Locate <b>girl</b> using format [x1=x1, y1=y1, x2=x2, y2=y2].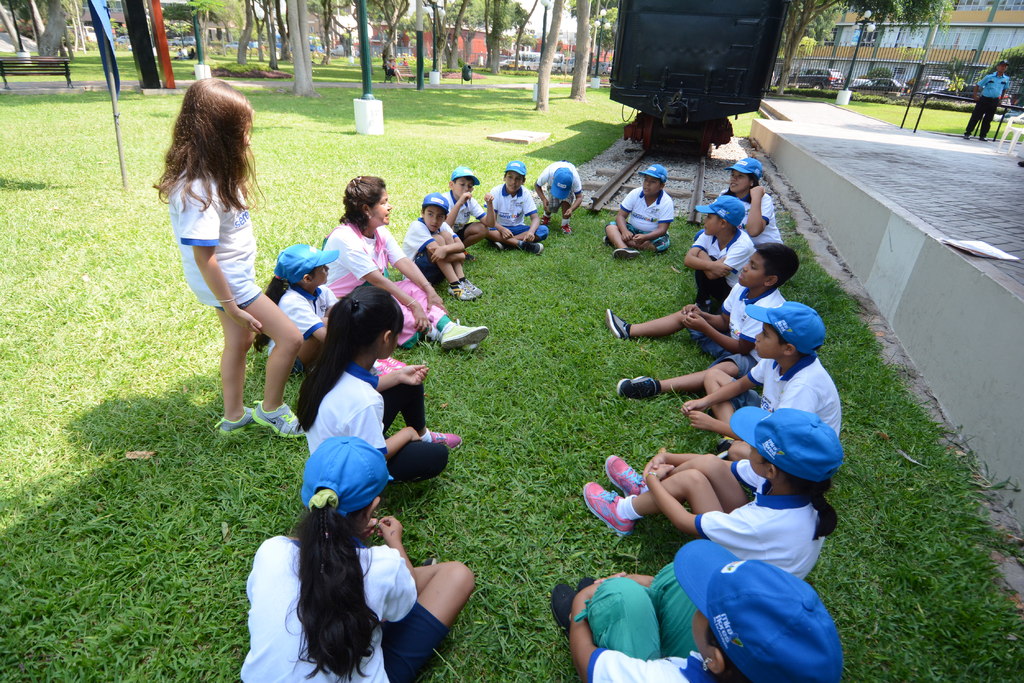
[x1=298, y1=284, x2=464, y2=480].
